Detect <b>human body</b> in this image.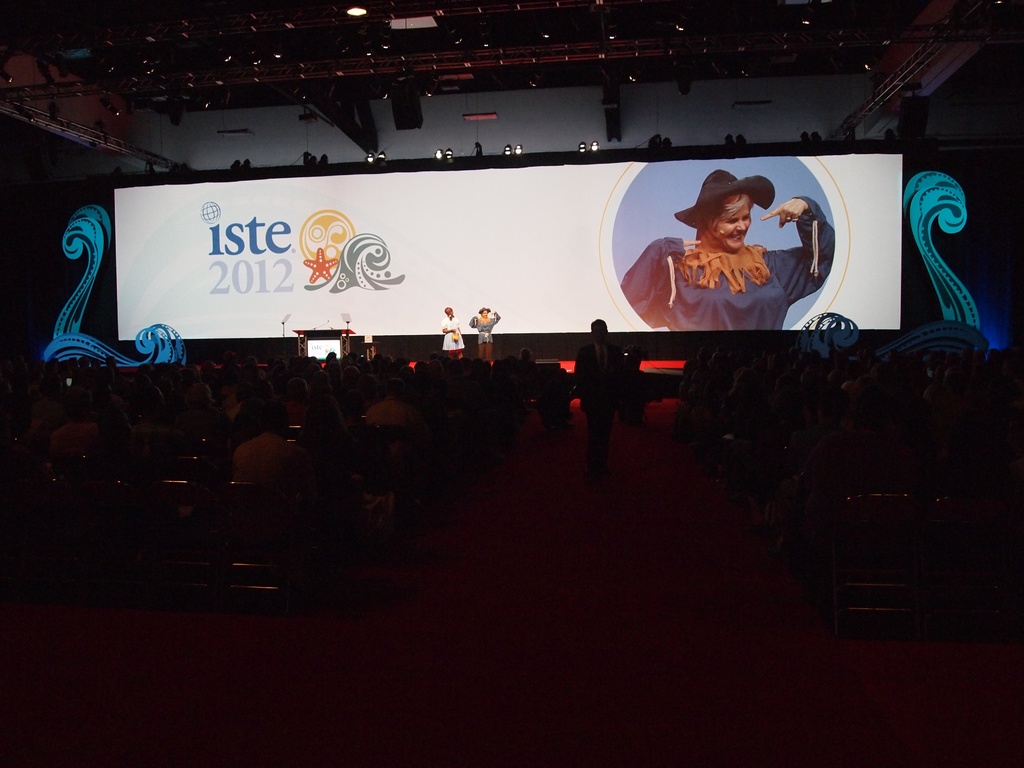
Detection: crop(570, 310, 628, 457).
